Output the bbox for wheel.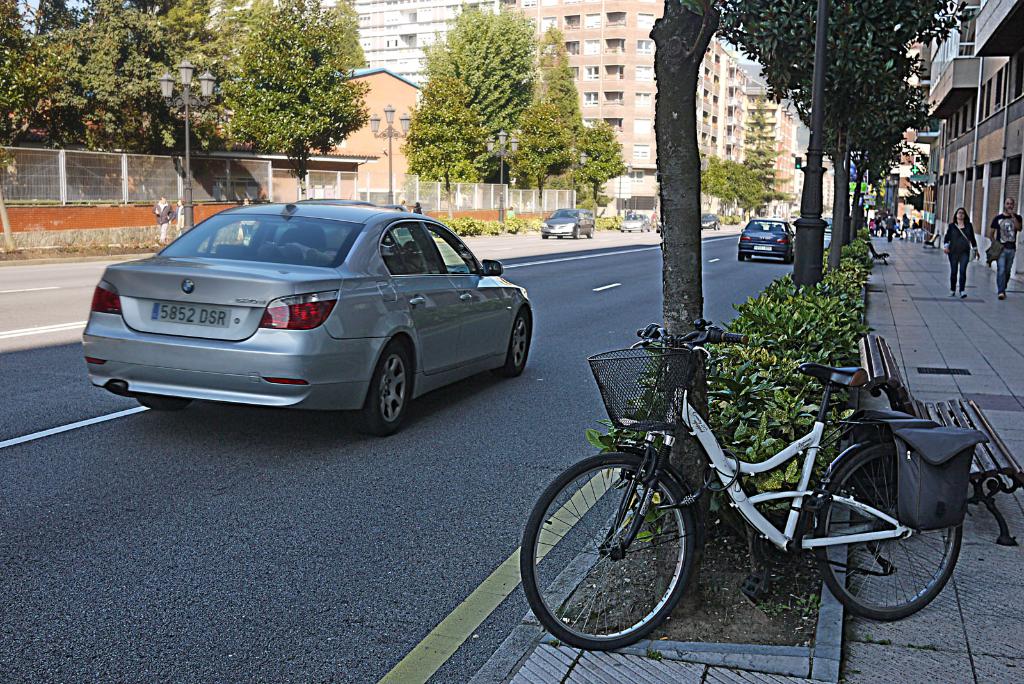
BBox(556, 234, 564, 239).
